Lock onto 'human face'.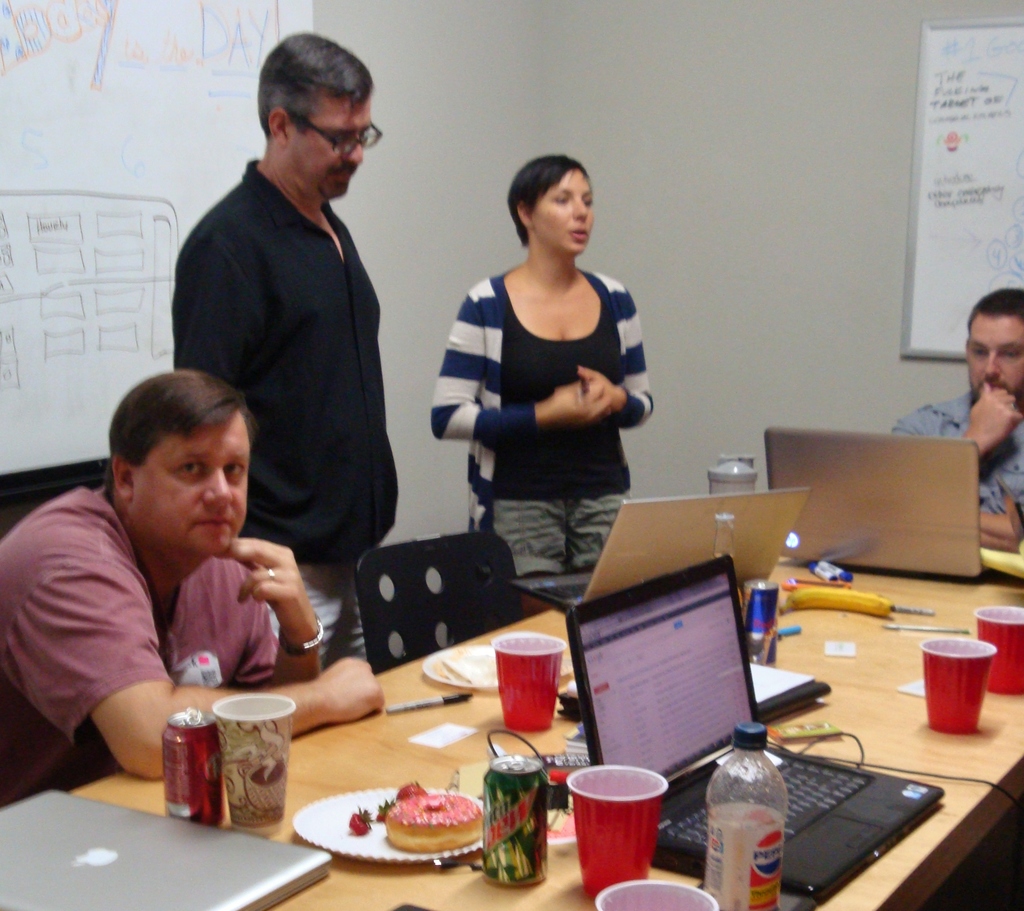
Locked: bbox=(287, 93, 369, 195).
